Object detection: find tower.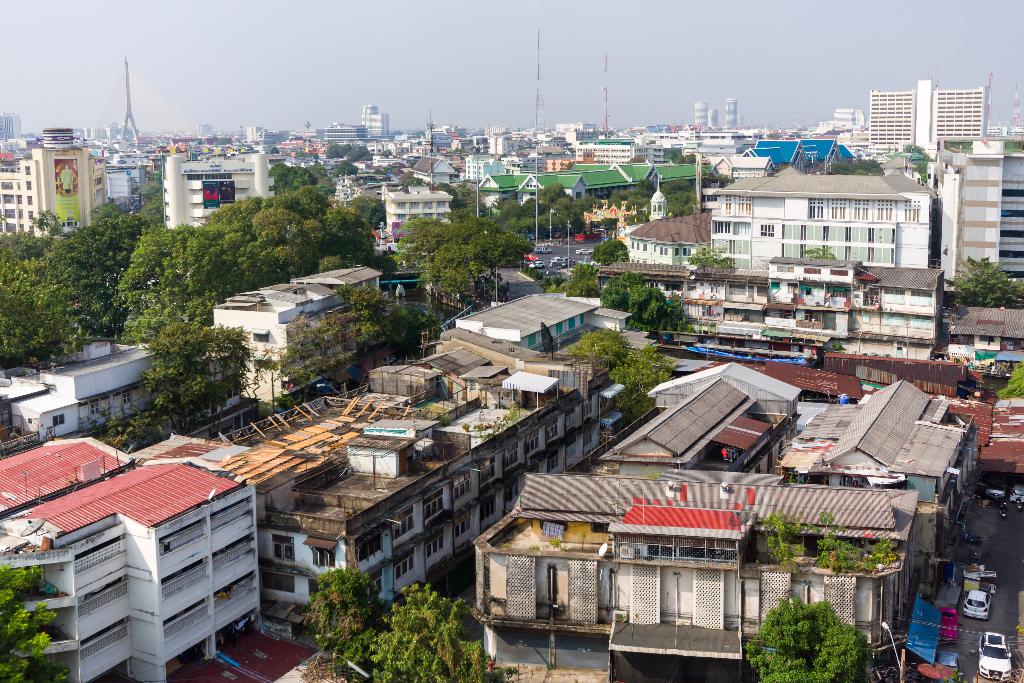
Rect(385, 181, 454, 254).
